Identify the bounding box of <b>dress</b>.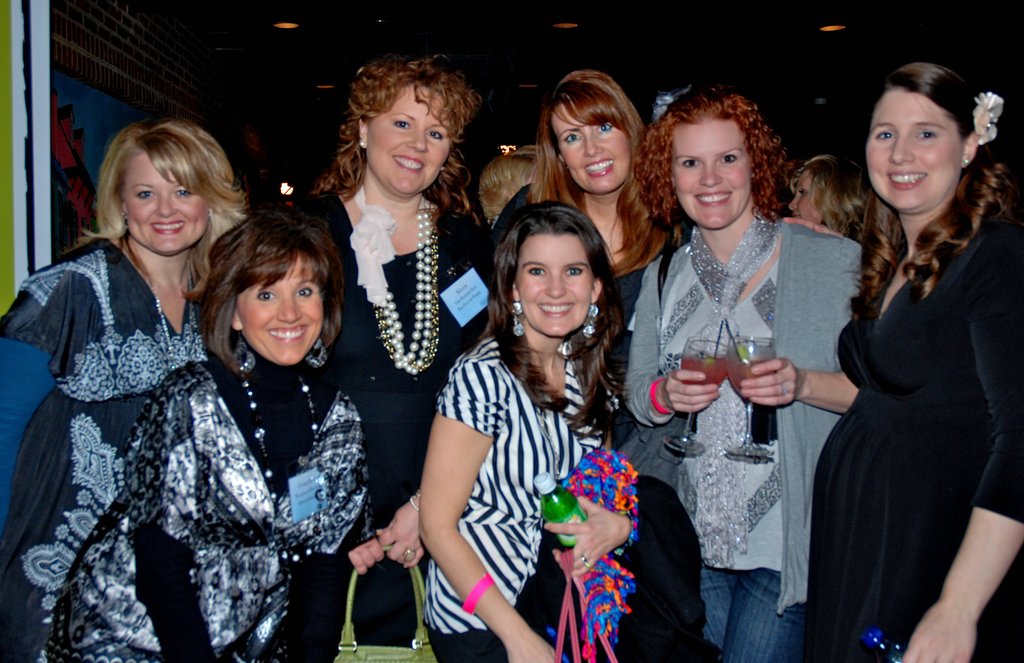
select_region(294, 184, 493, 650).
